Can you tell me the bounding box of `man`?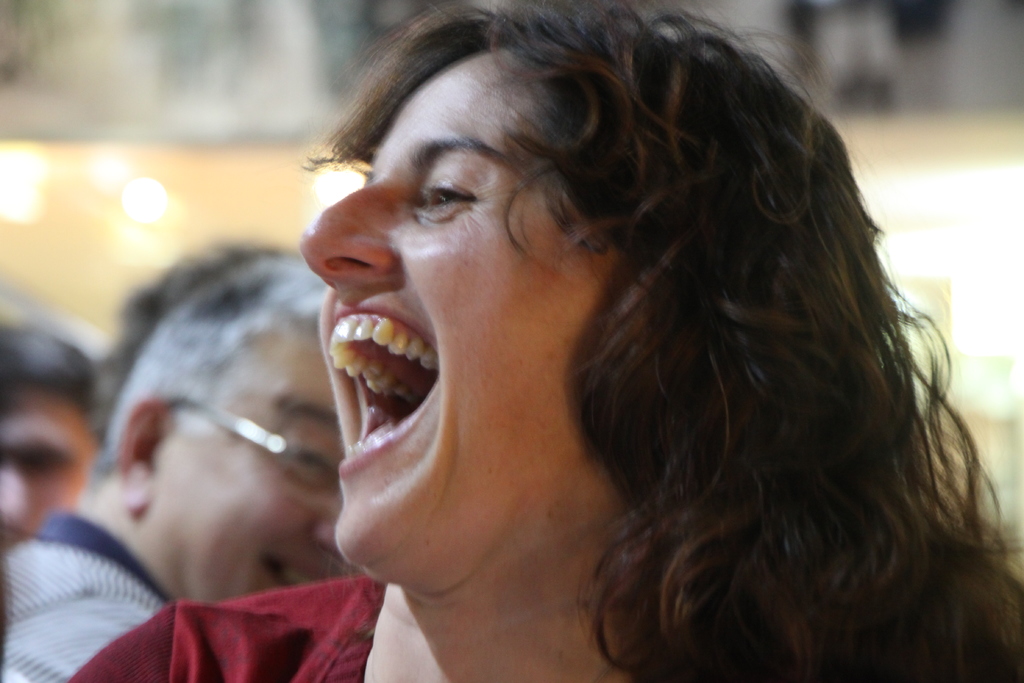
pyautogui.locateOnScreen(0, 240, 381, 682).
